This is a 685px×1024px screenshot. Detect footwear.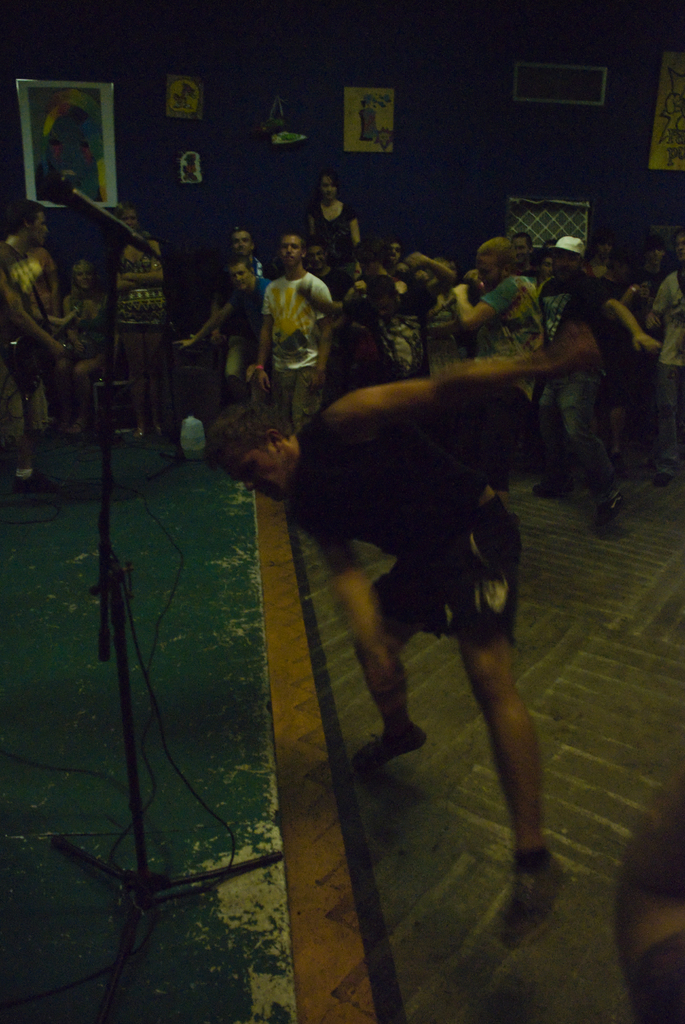
594/500/625/522.
